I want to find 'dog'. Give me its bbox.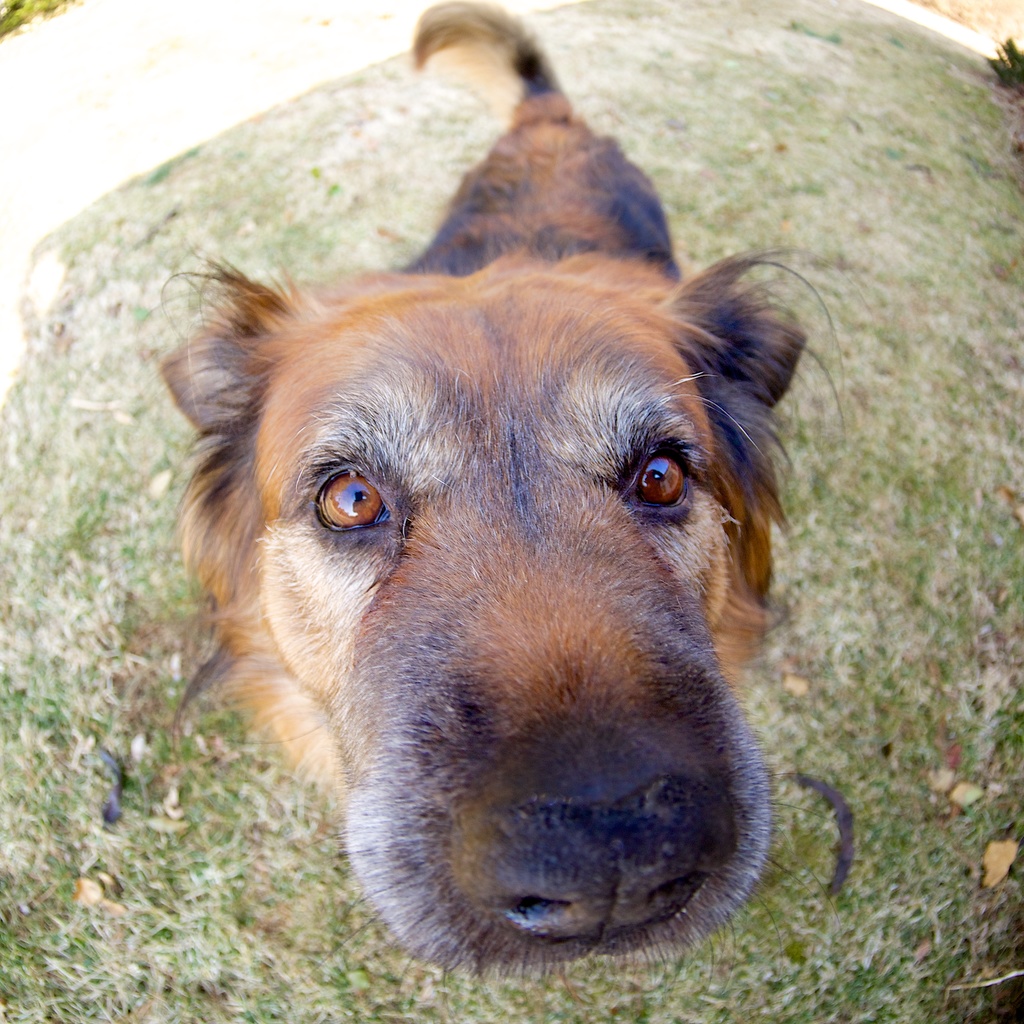
[136, 0, 852, 998].
